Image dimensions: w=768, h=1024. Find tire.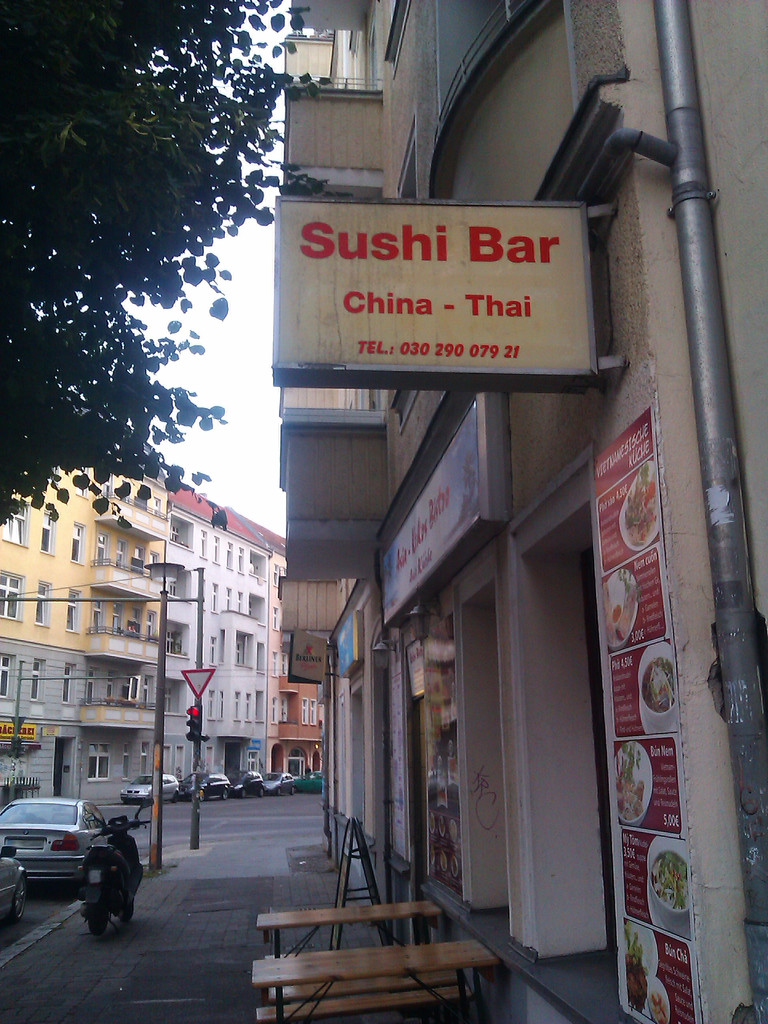
crop(14, 877, 26, 921).
